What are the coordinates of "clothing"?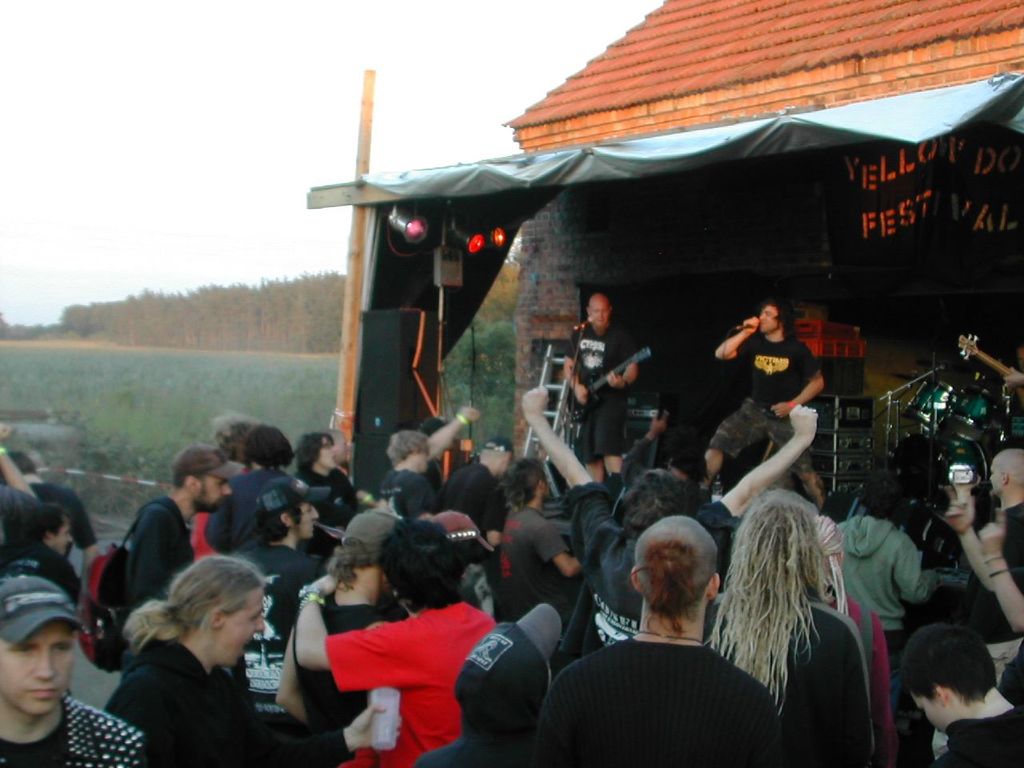
558, 478, 640, 658.
